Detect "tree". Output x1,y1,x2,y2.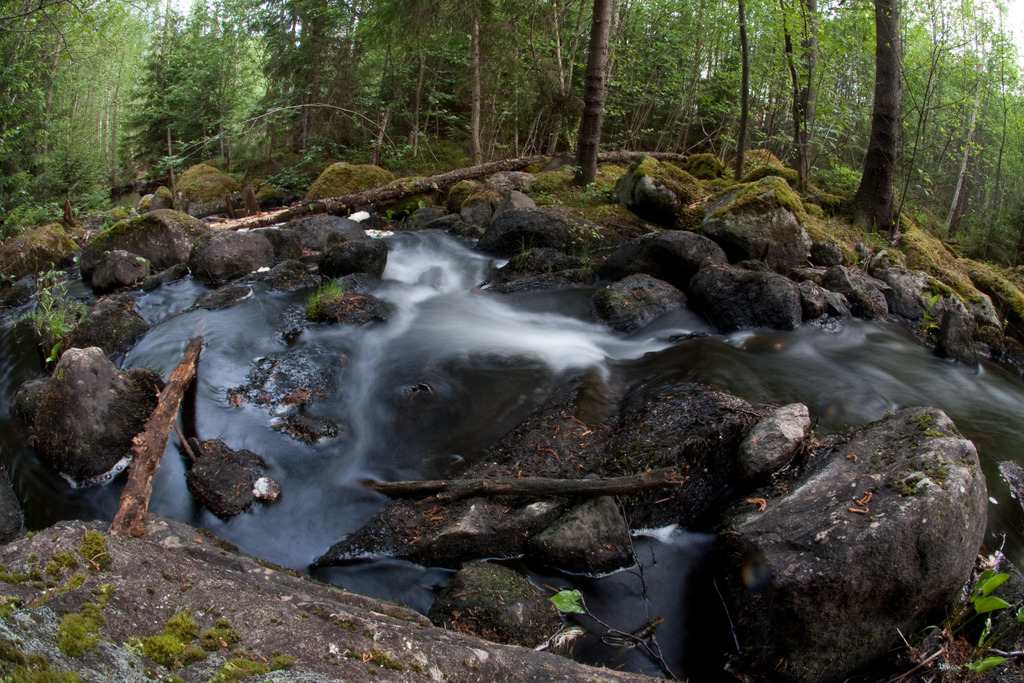
572,0,620,193.
